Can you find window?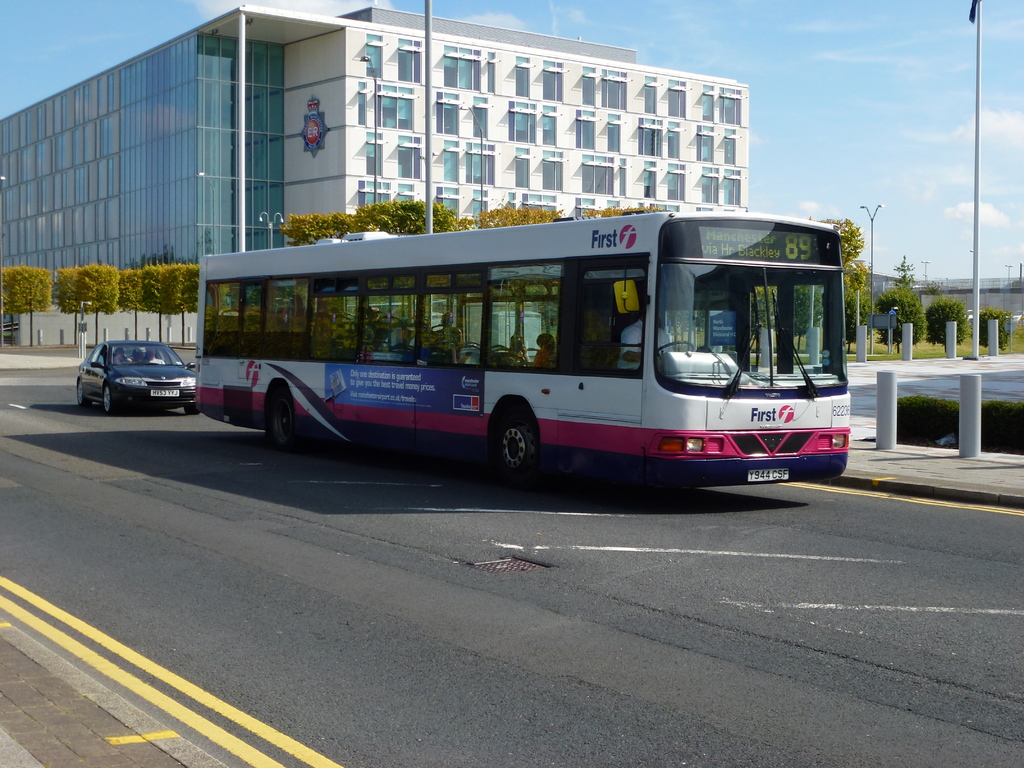
Yes, bounding box: [x1=445, y1=44, x2=479, y2=90].
